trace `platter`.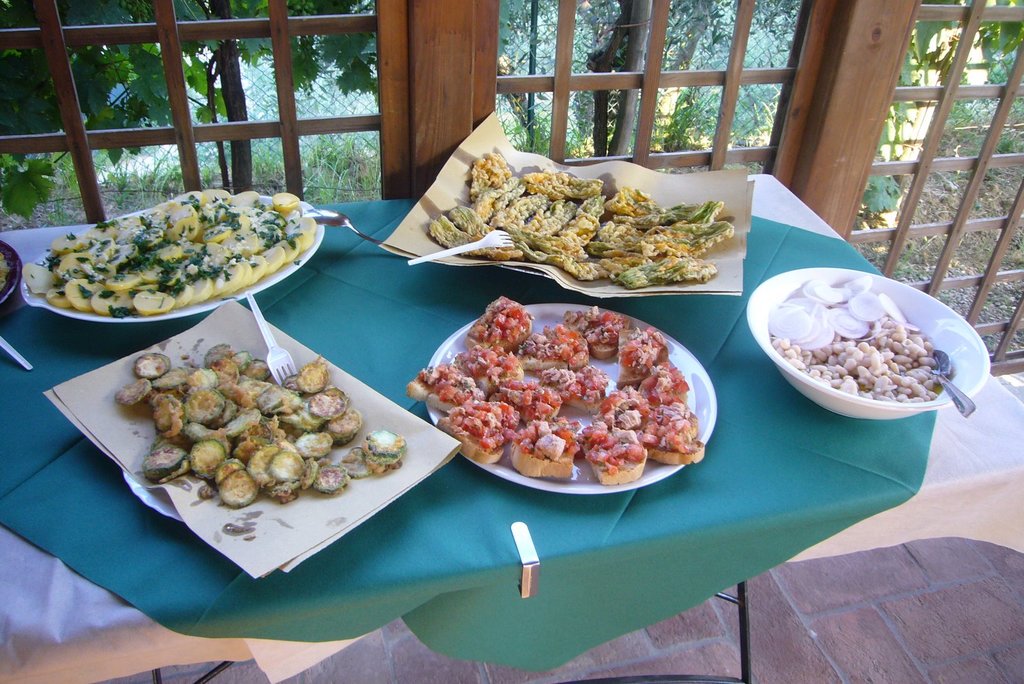
Traced to BBox(125, 467, 182, 525).
